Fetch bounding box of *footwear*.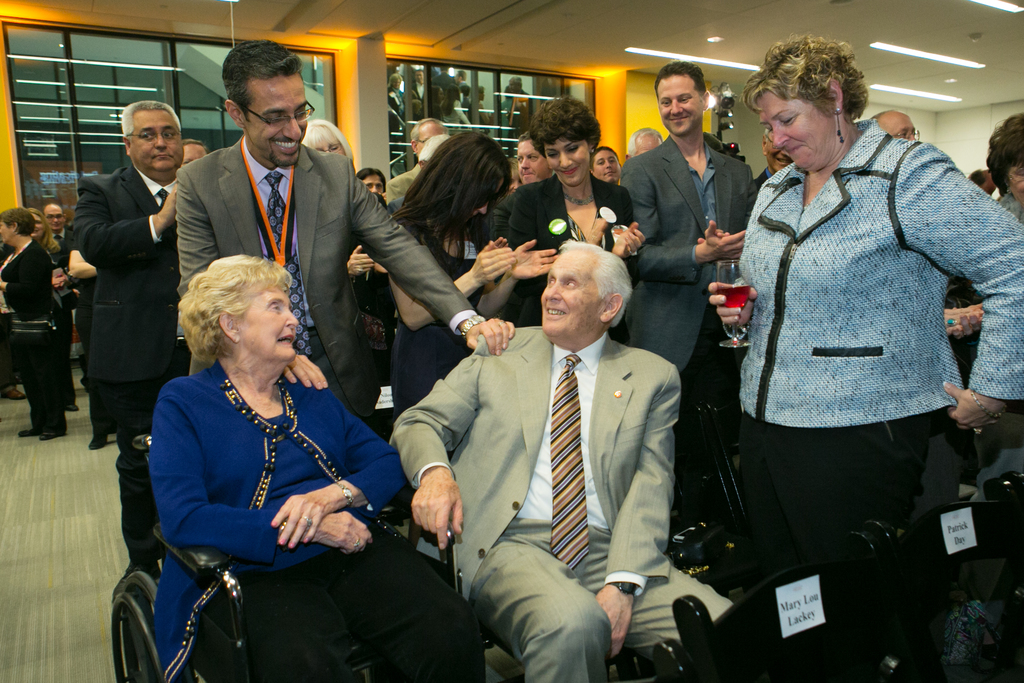
Bbox: bbox=(21, 426, 44, 436).
